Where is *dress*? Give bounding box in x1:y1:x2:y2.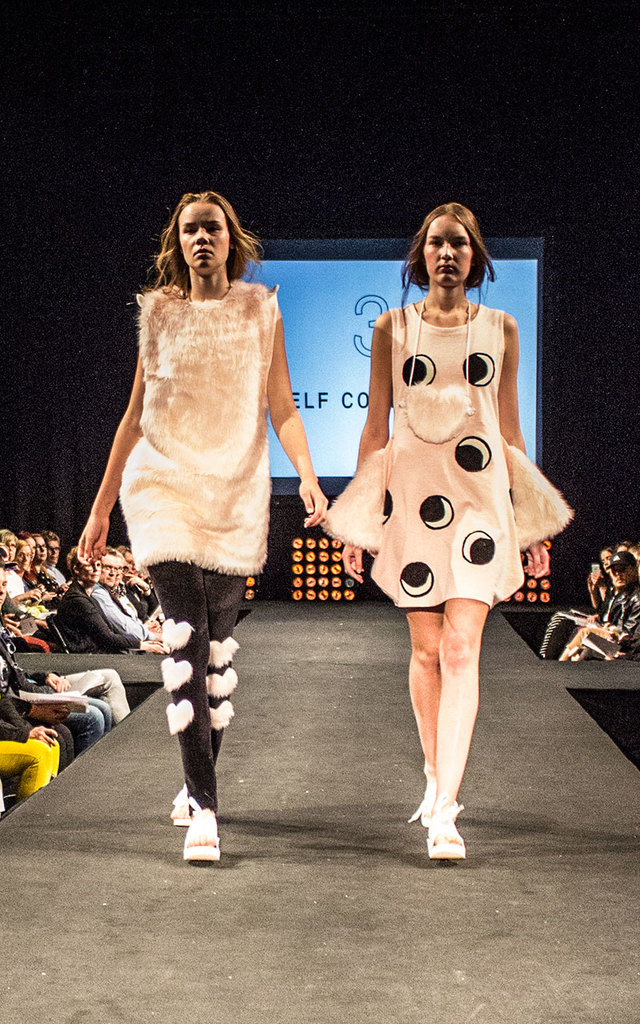
112:270:279:594.
